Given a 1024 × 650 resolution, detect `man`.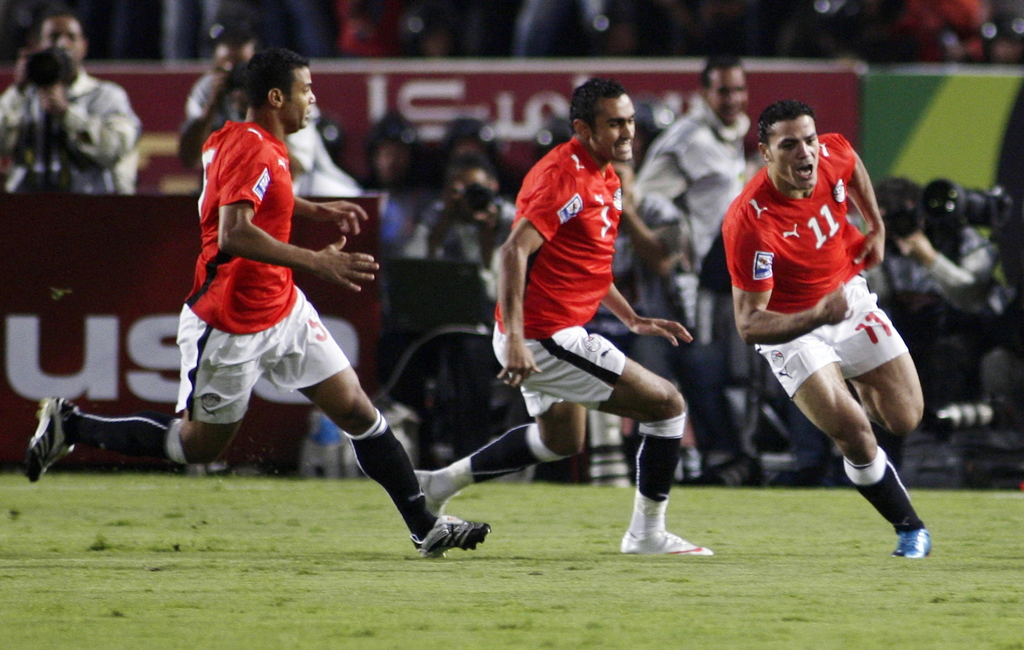
(402,156,517,284).
